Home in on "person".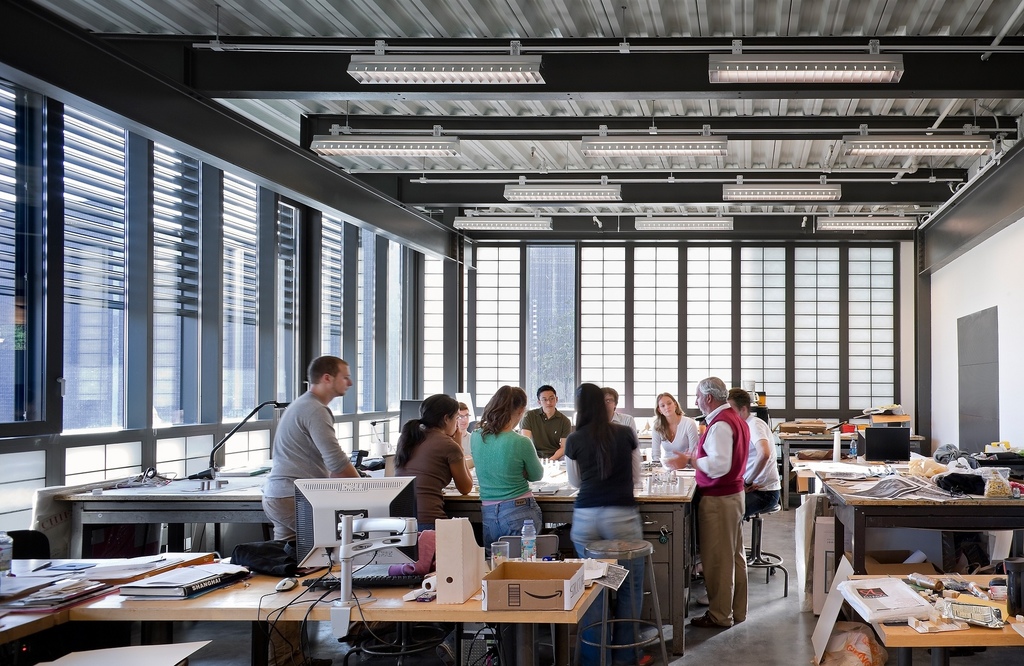
Homed in at left=561, top=379, right=648, bottom=637.
